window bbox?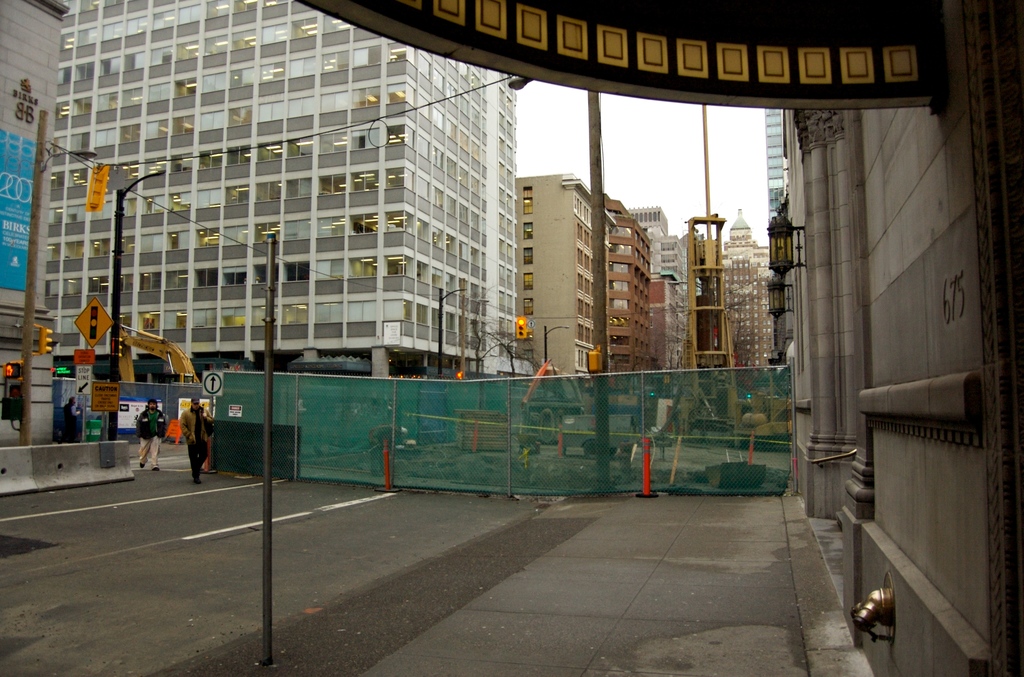
x1=51, y1=317, x2=80, y2=335
